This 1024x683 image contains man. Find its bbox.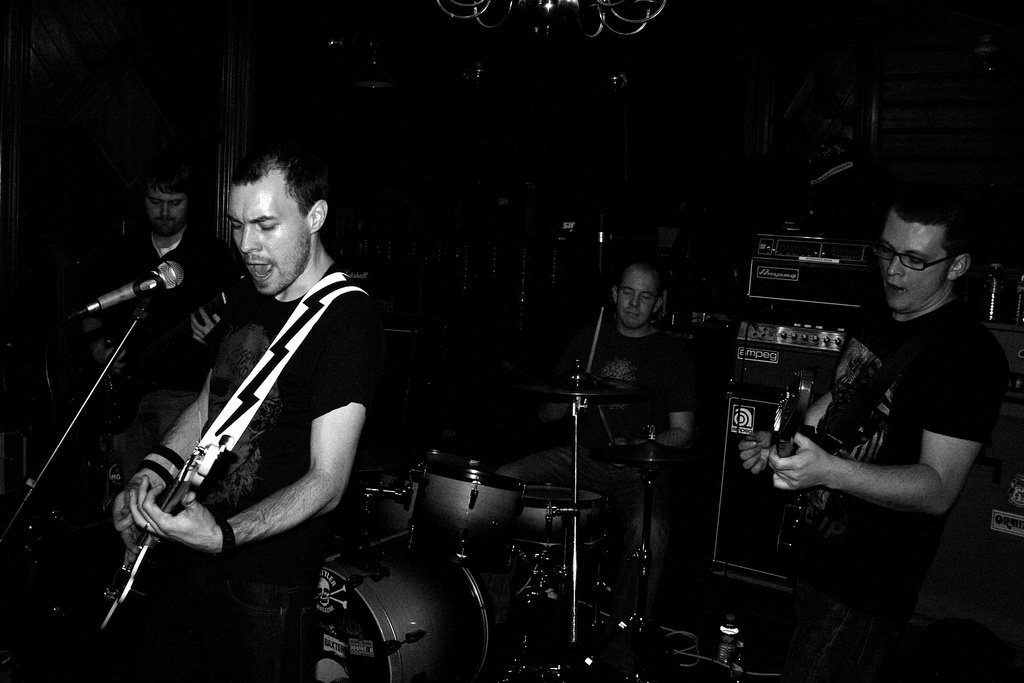
locate(763, 168, 1012, 644).
